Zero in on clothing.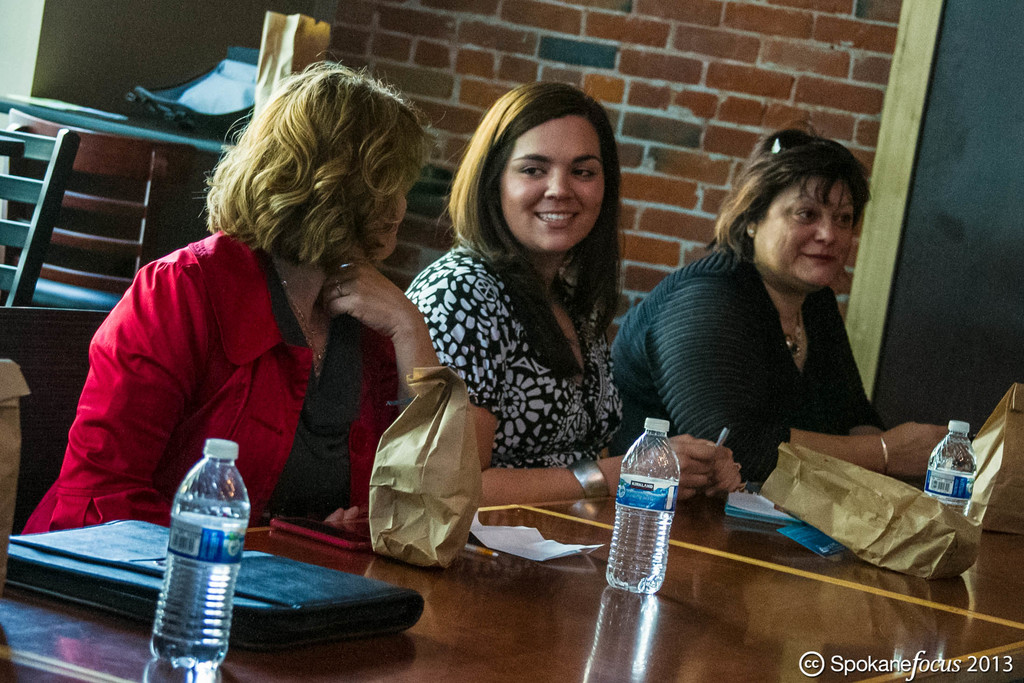
Zeroed in: (x1=623, y1=187, x2=928, y2=514).
